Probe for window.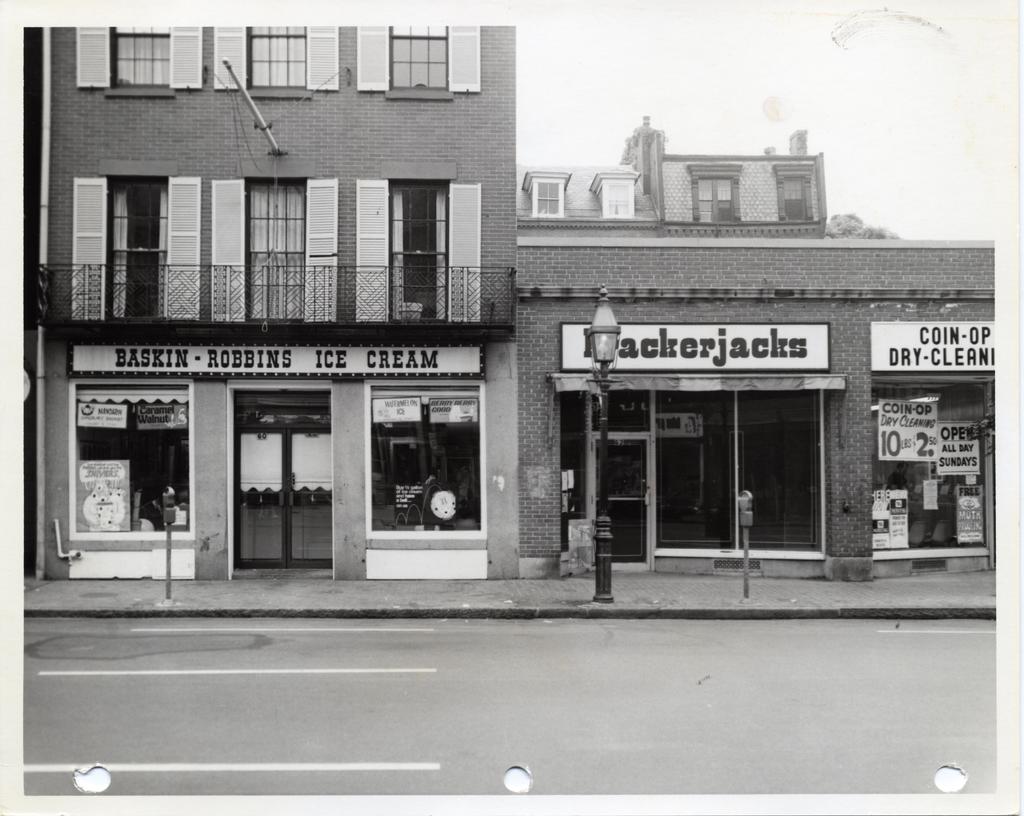
Probe result: 687/166/746/224.
